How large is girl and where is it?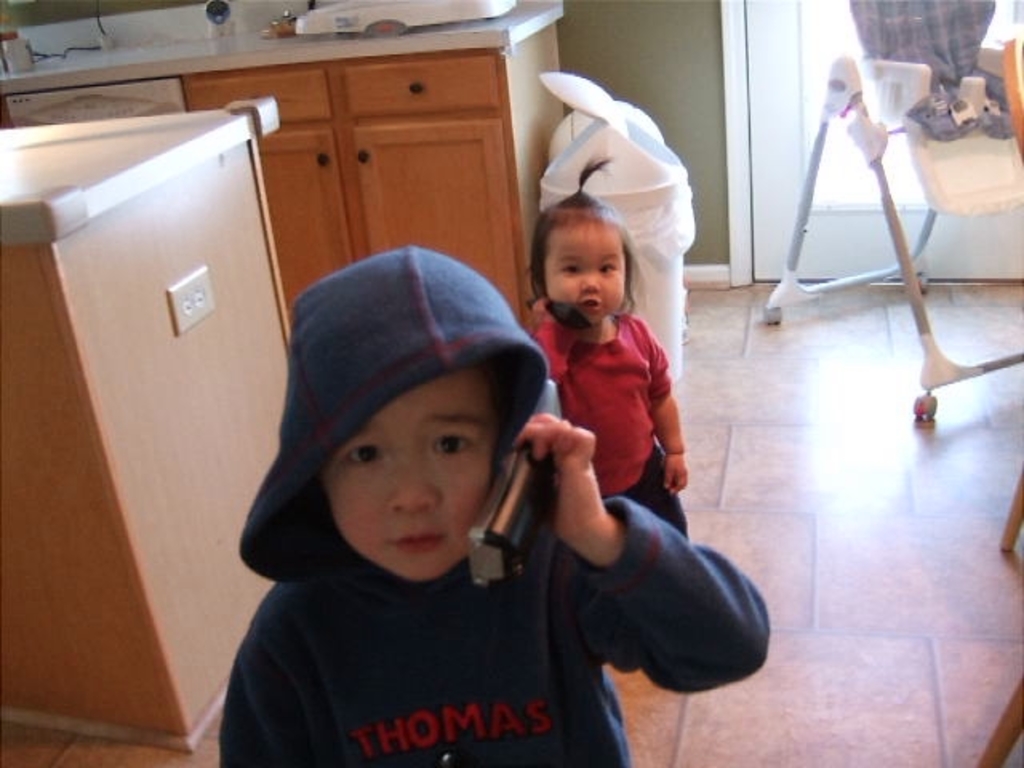
Bounding box: select_region(518, 154, 682, 546).
